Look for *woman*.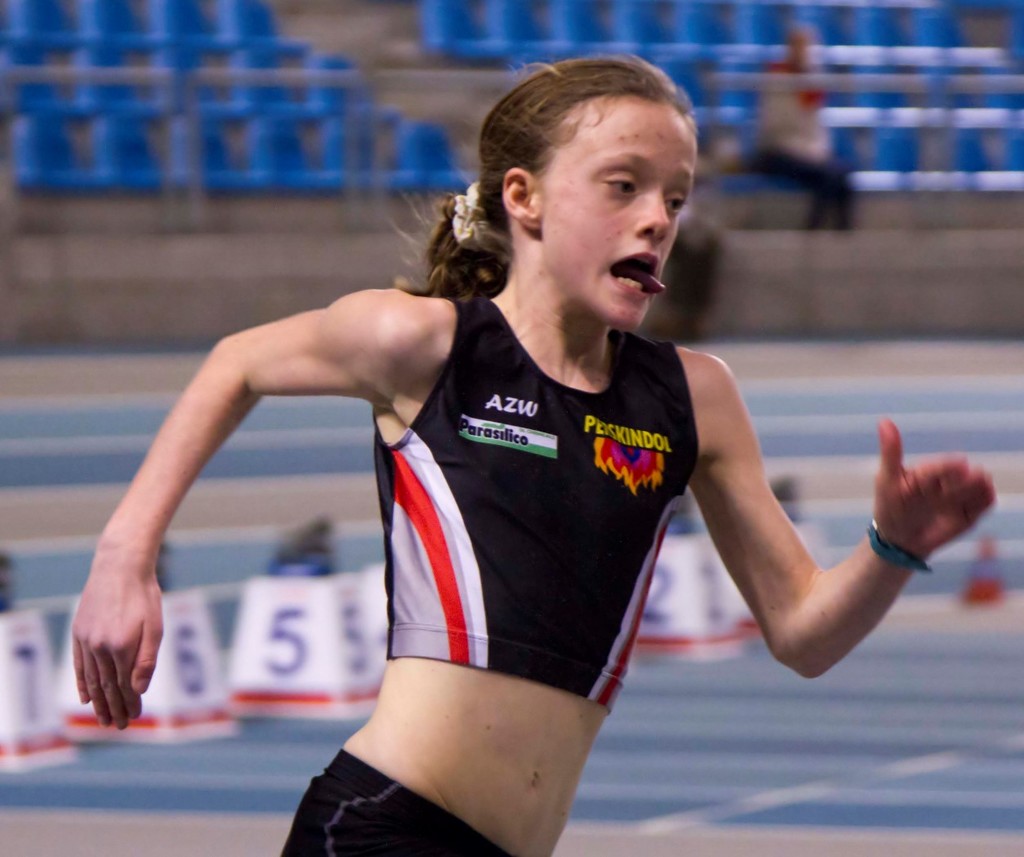
Found: region(63, 51, 999, 856).
